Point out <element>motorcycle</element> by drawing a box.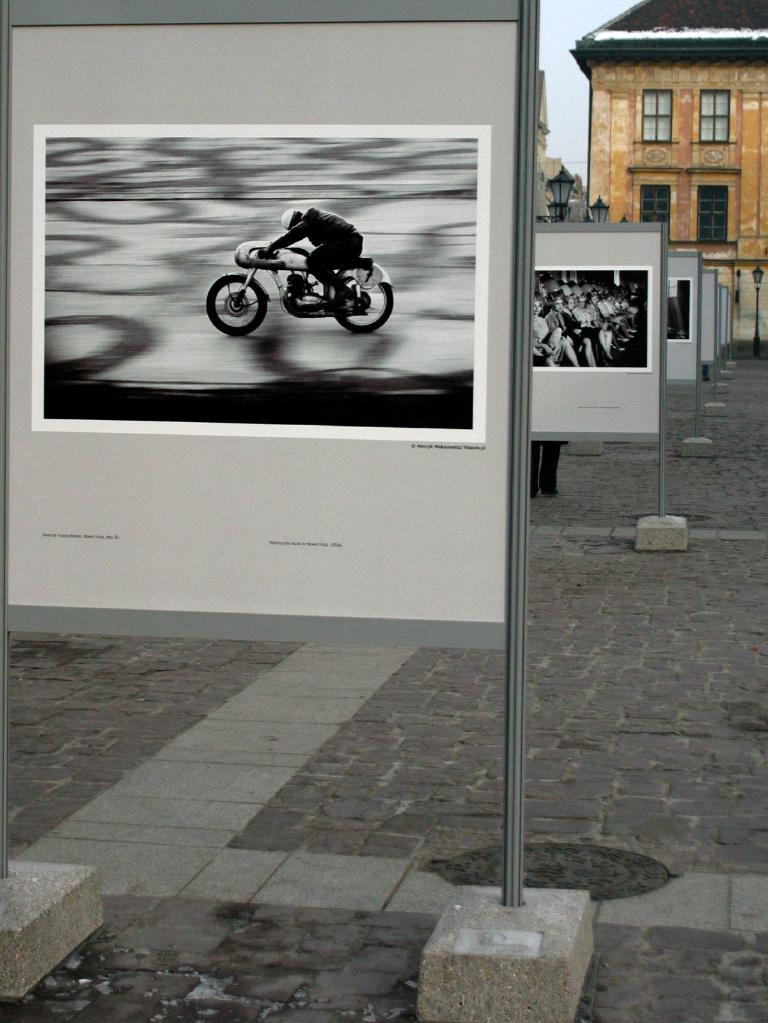
(201,213,396,320).
